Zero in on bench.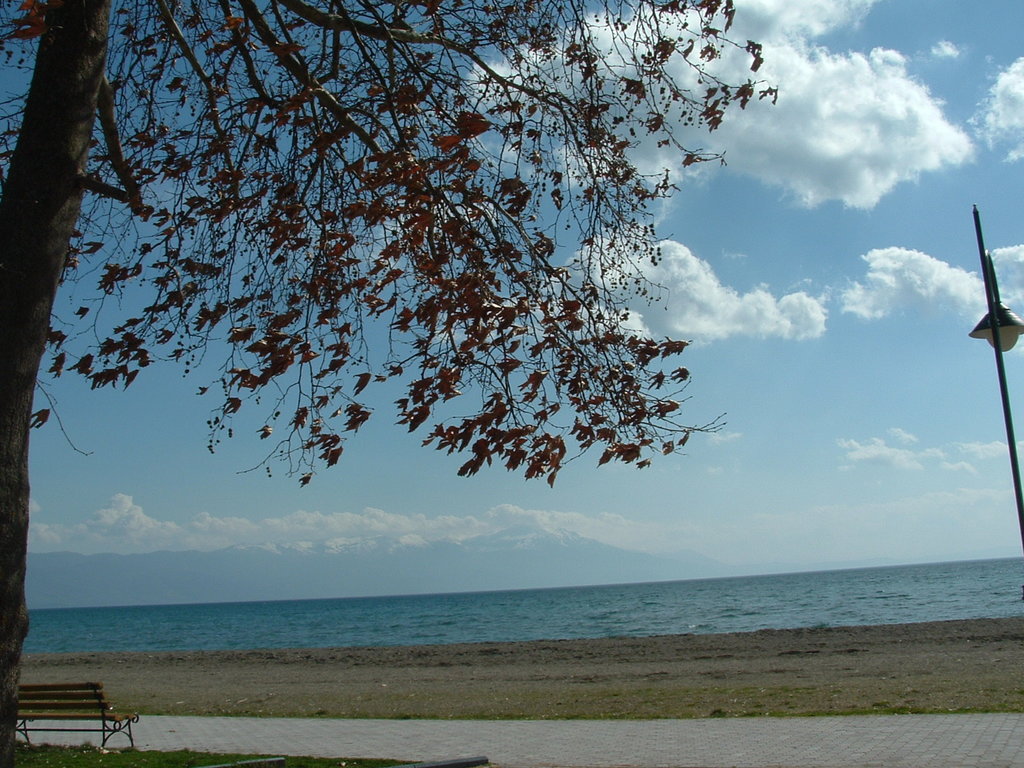
Zeroed in: (3, 680, 95, 759).
